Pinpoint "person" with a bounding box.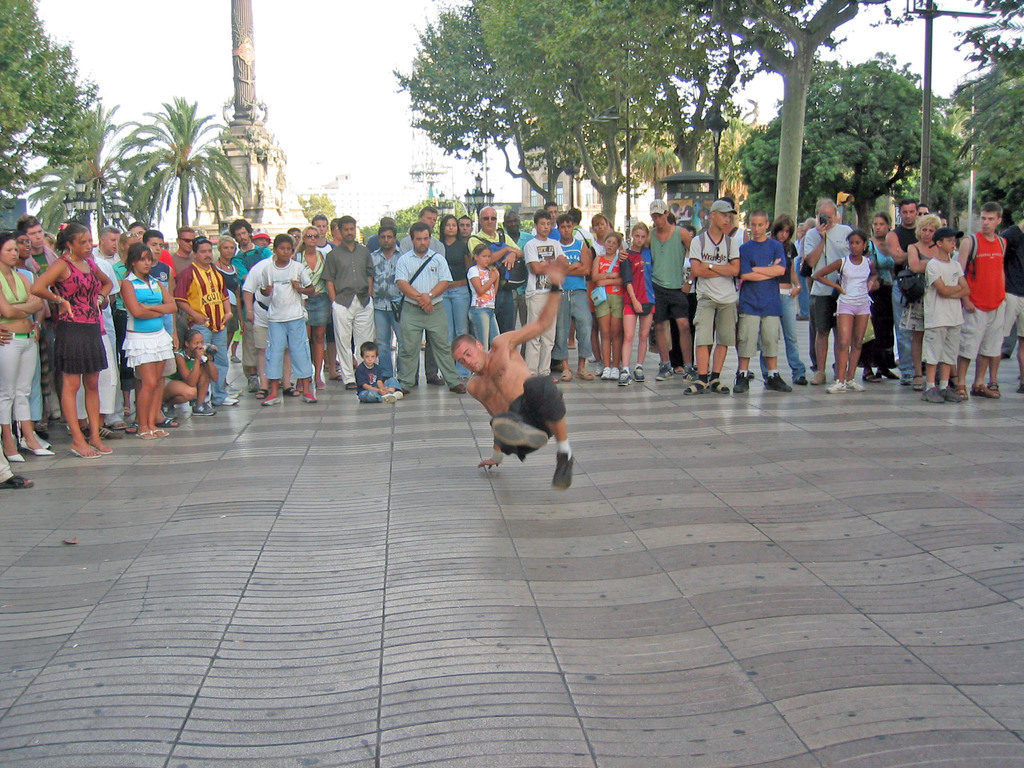
x1=916, y1=204, x2=929, y2=222.
